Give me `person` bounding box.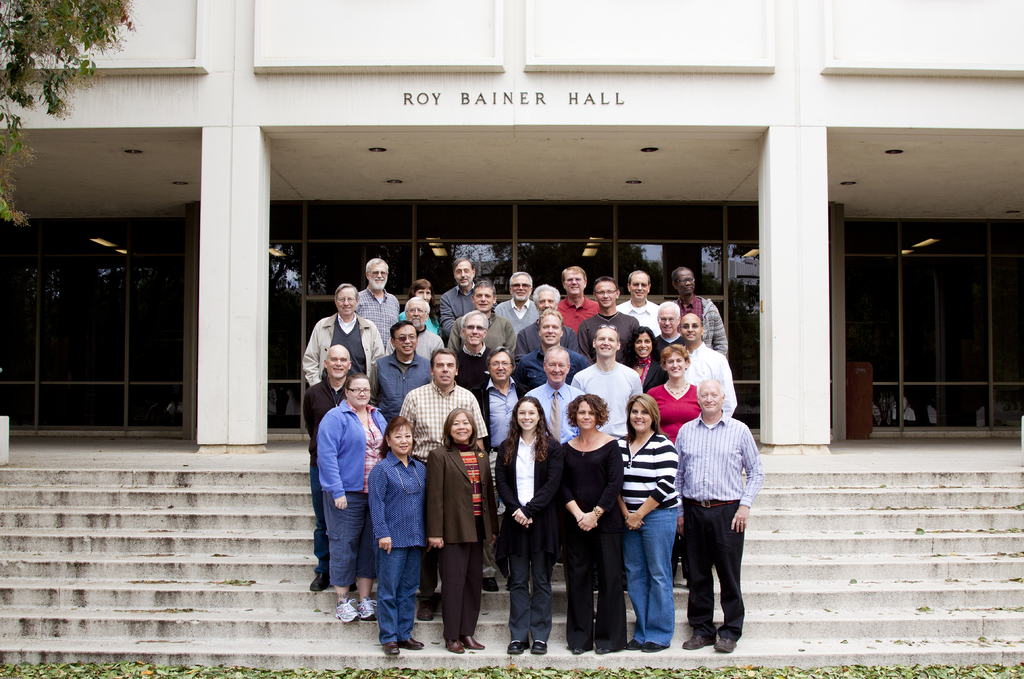
Rect(678, 266, 733, 360).
